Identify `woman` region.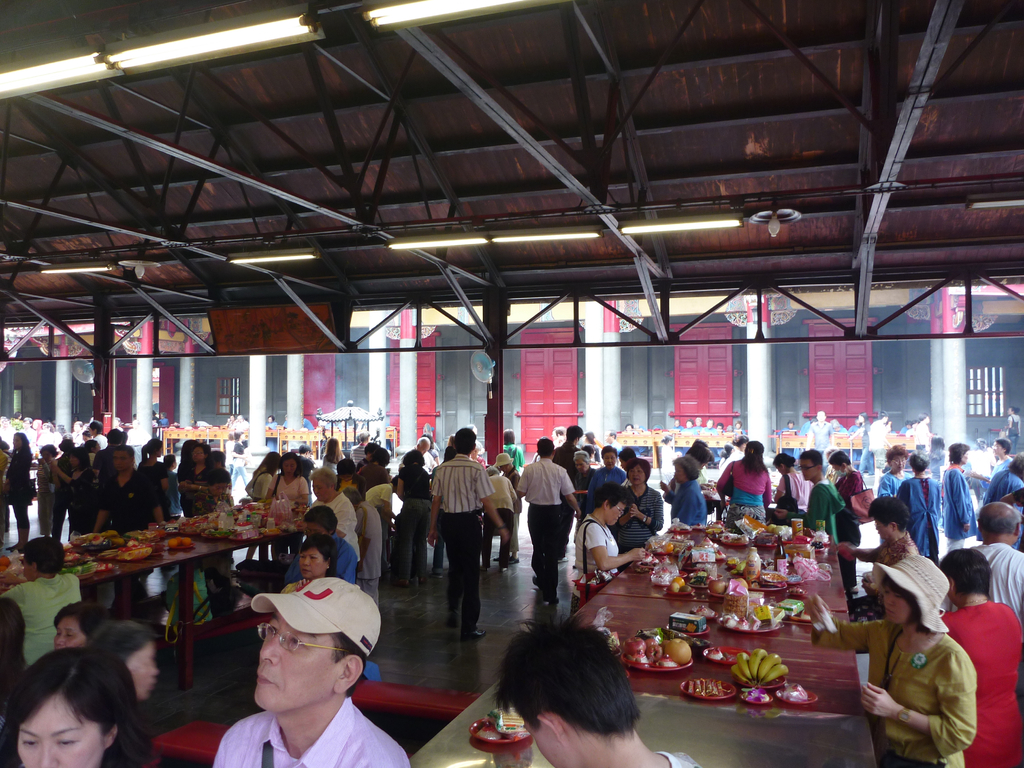
Region: x1=927 y1=435 x2=947 y2=494.
